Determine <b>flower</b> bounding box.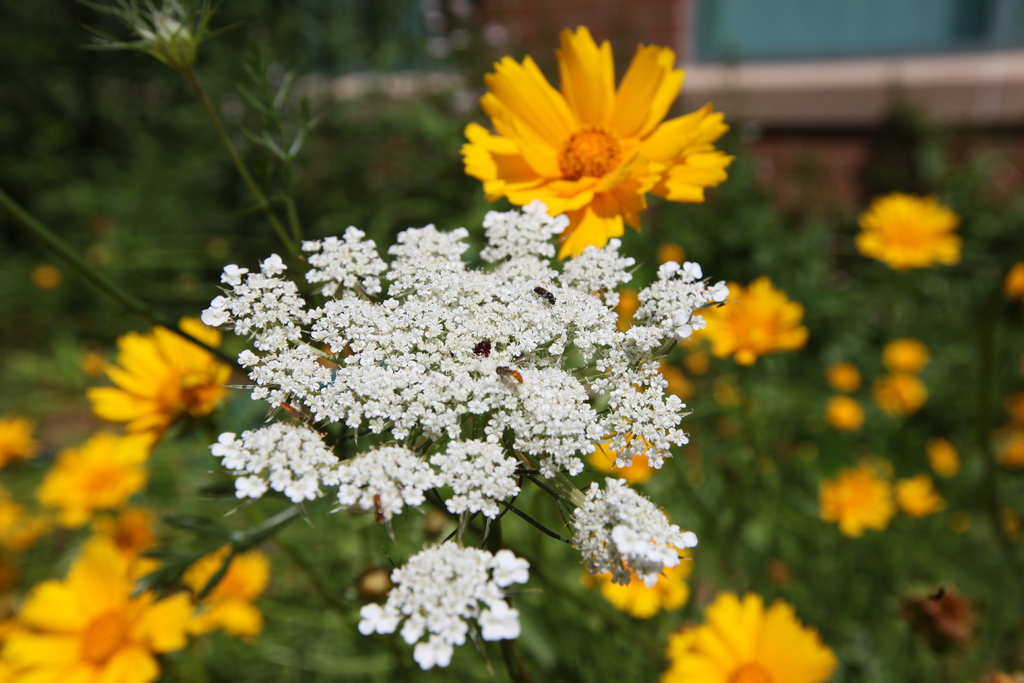
Determined: 44 429 164 527.
